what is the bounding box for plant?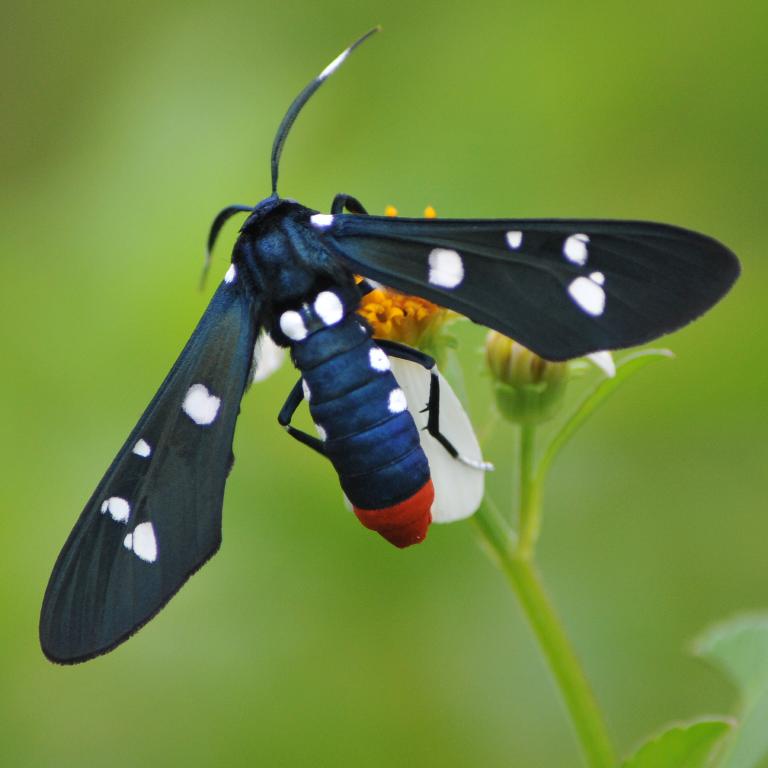
locate(342, 199, 767, 767).
